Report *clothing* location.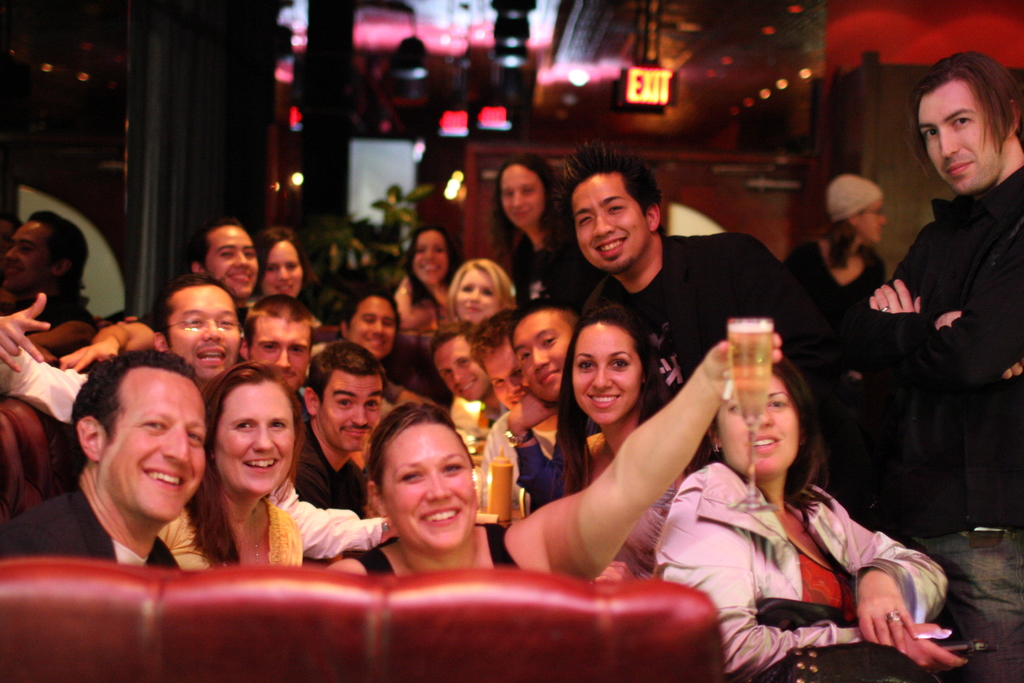
Report: {"x1": 500, "y1": 238, "x2": 644, "y2": 307}.
